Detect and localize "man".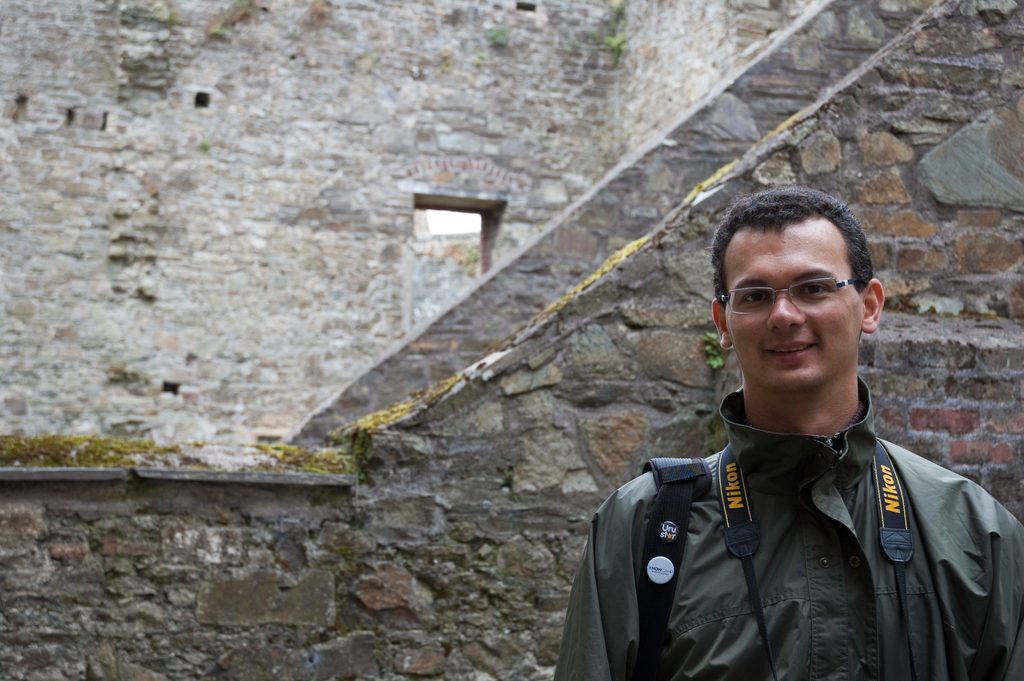
Localized at 548, 188, 1023, 680.
